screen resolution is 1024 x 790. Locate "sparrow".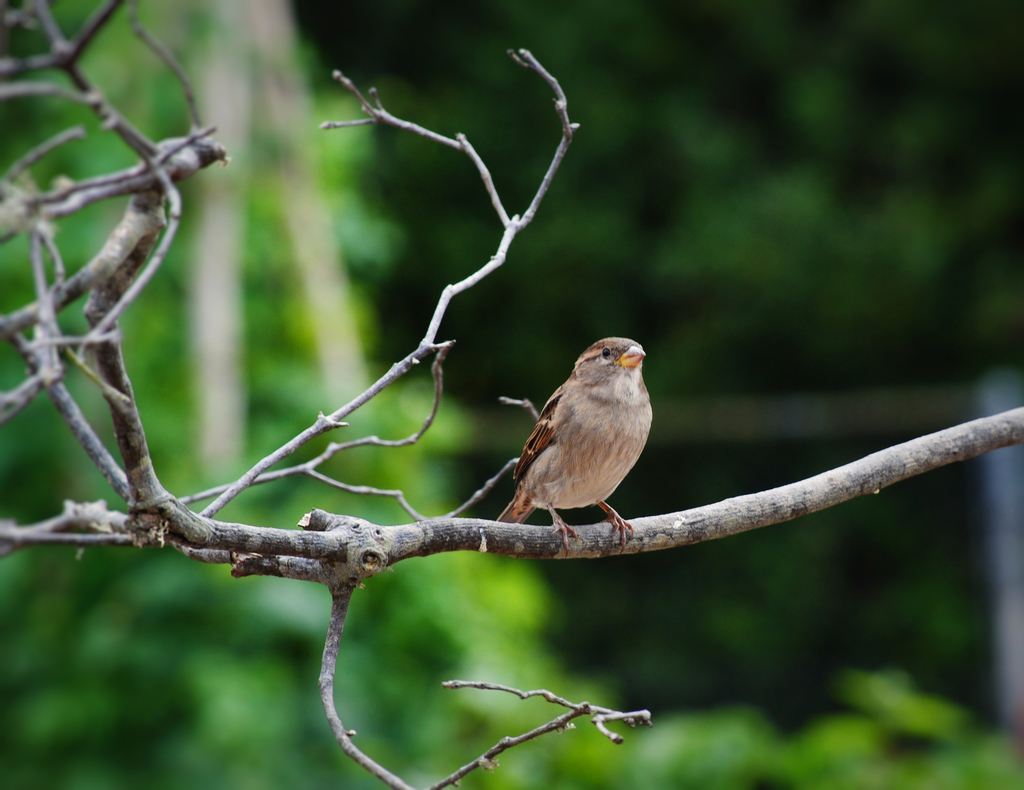
(left=494, top=335, right=654, bottom=556).
